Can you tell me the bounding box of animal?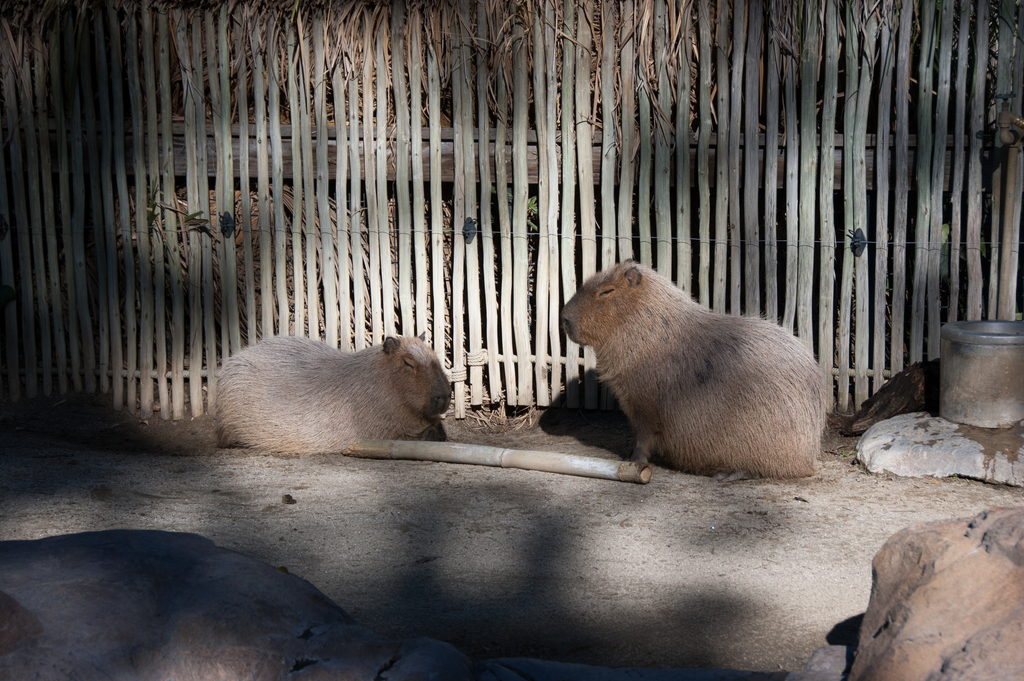
(left=556, top=254, right=833, bottom=484).
